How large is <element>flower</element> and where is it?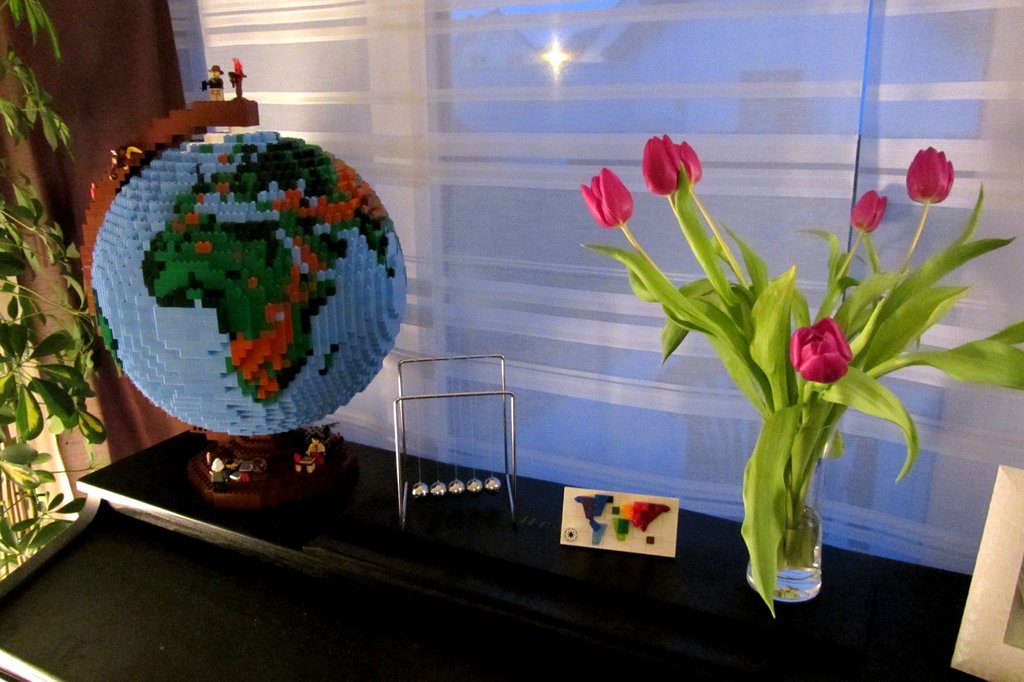
Bounding box: box(644, 134, 684, 202).
